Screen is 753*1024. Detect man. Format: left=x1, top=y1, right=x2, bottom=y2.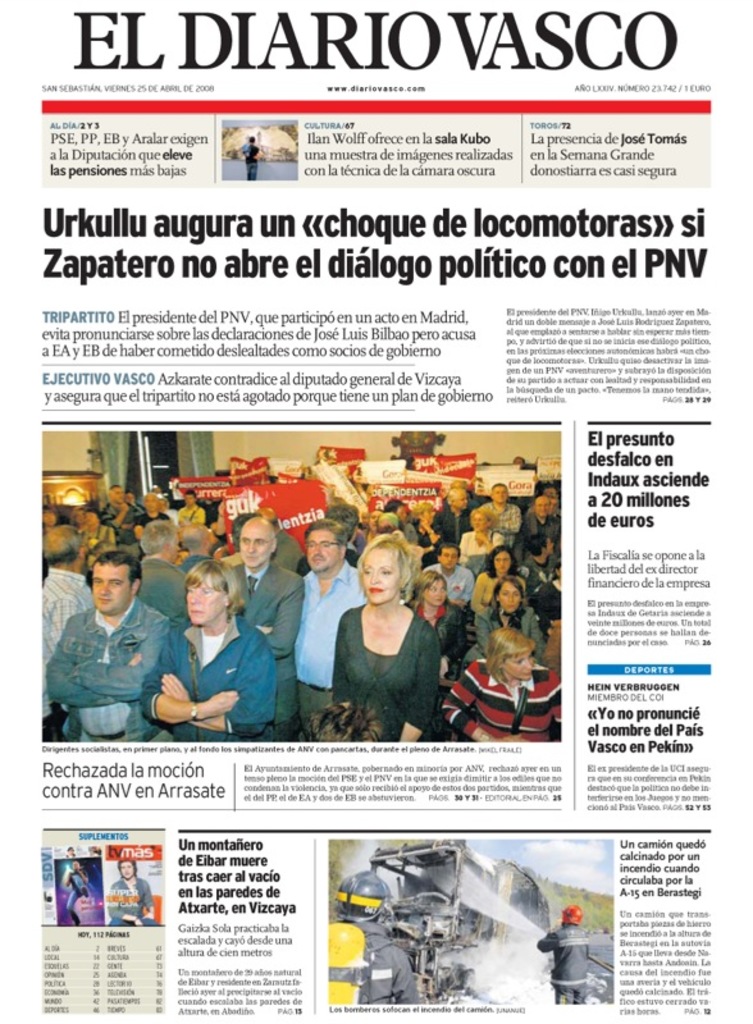
left=106, top=859, right=160, bottom=925.
